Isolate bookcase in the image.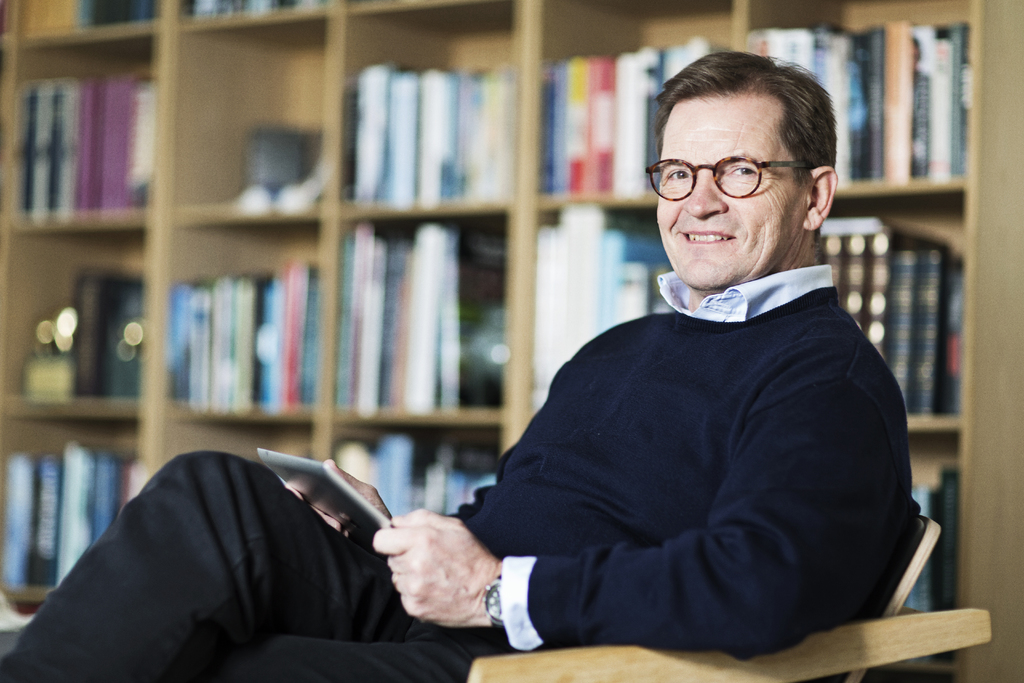
Isolated region: bbox=[71, 3, 1023, 611].
